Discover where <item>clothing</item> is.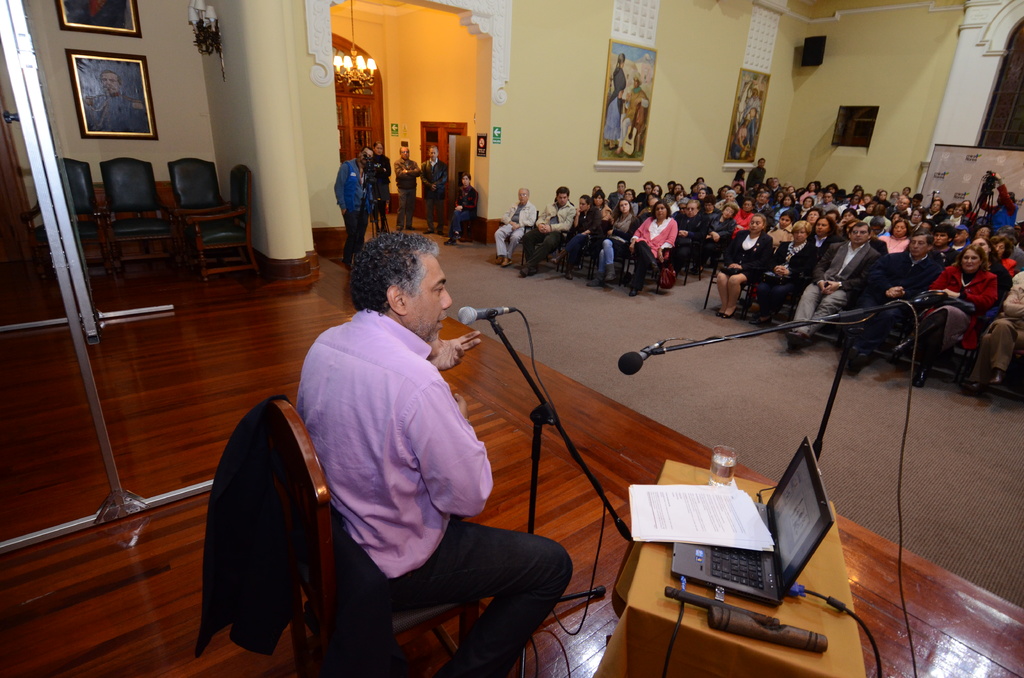
Discovered at (618,83,649,155).
